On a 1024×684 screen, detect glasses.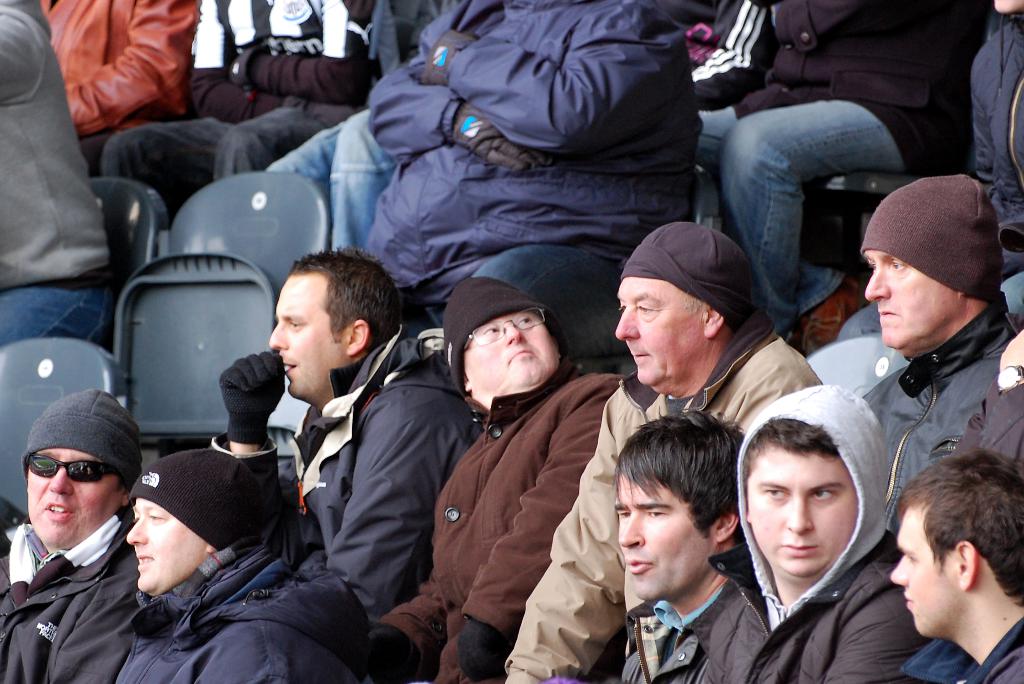
[461,304,544,345].
